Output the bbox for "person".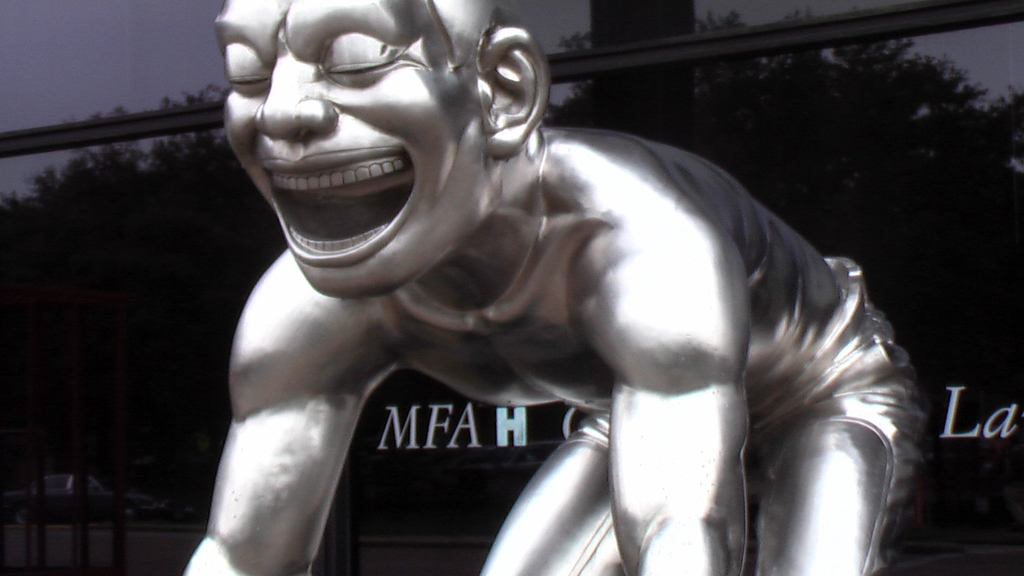
crop(182, 0, 938, 575).
